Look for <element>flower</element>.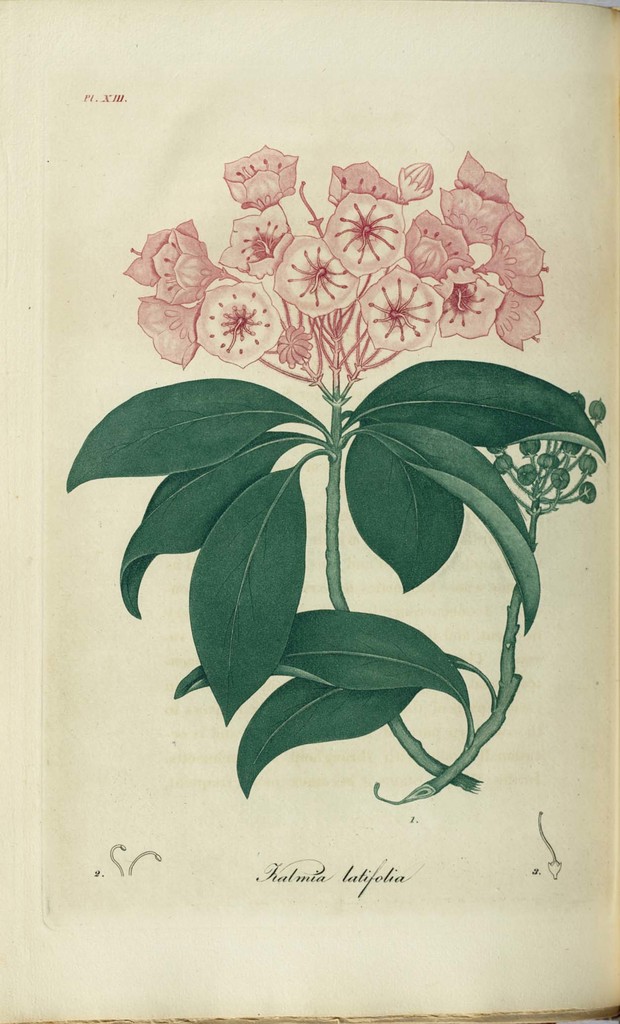
Found: <box>319,158,401,204</box>.
